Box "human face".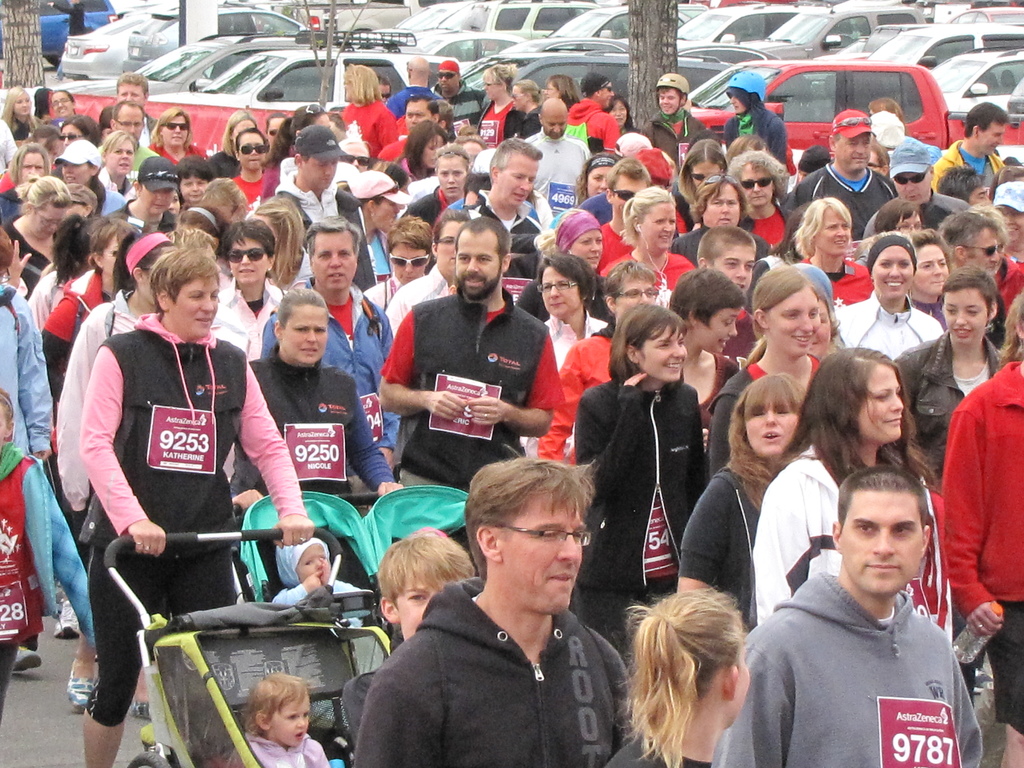
detection(182, 177, 209, 203).
